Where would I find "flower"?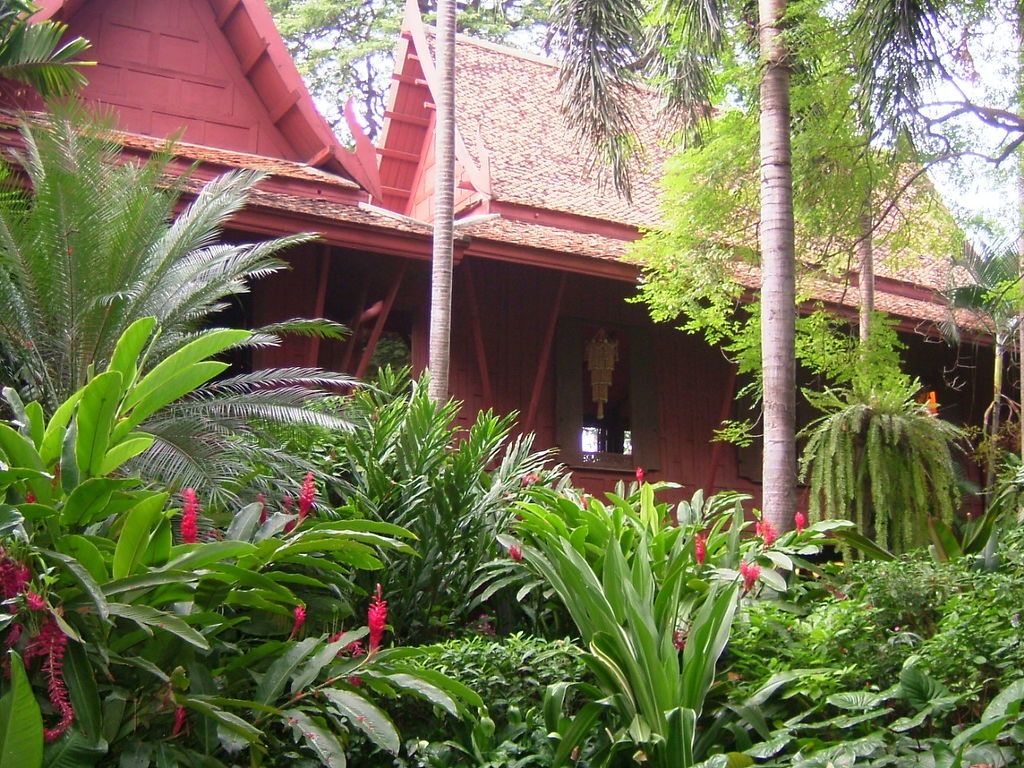
At locate(754, 515, 782, 551).
